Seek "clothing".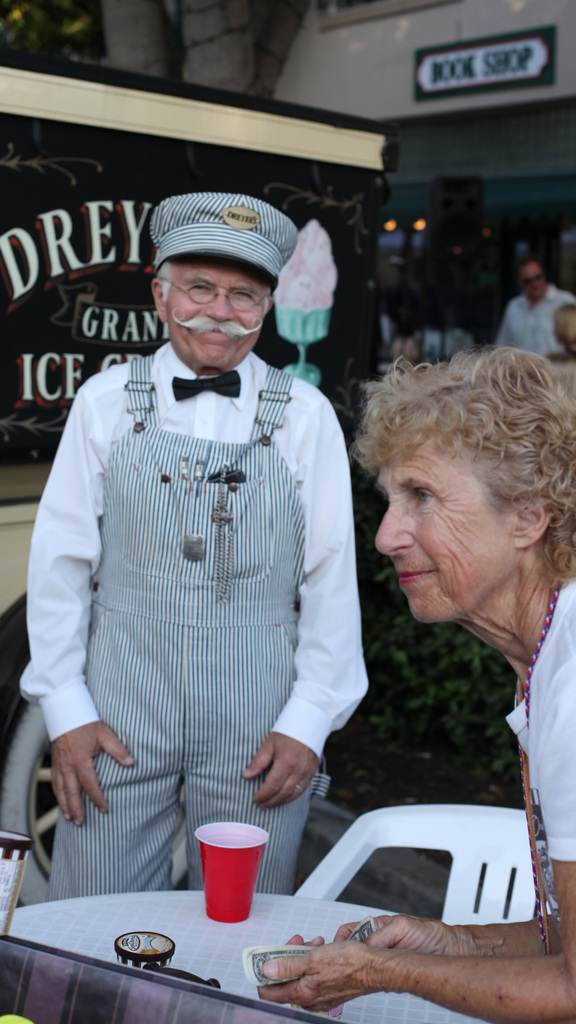
box(496, 285, 575, 357).
